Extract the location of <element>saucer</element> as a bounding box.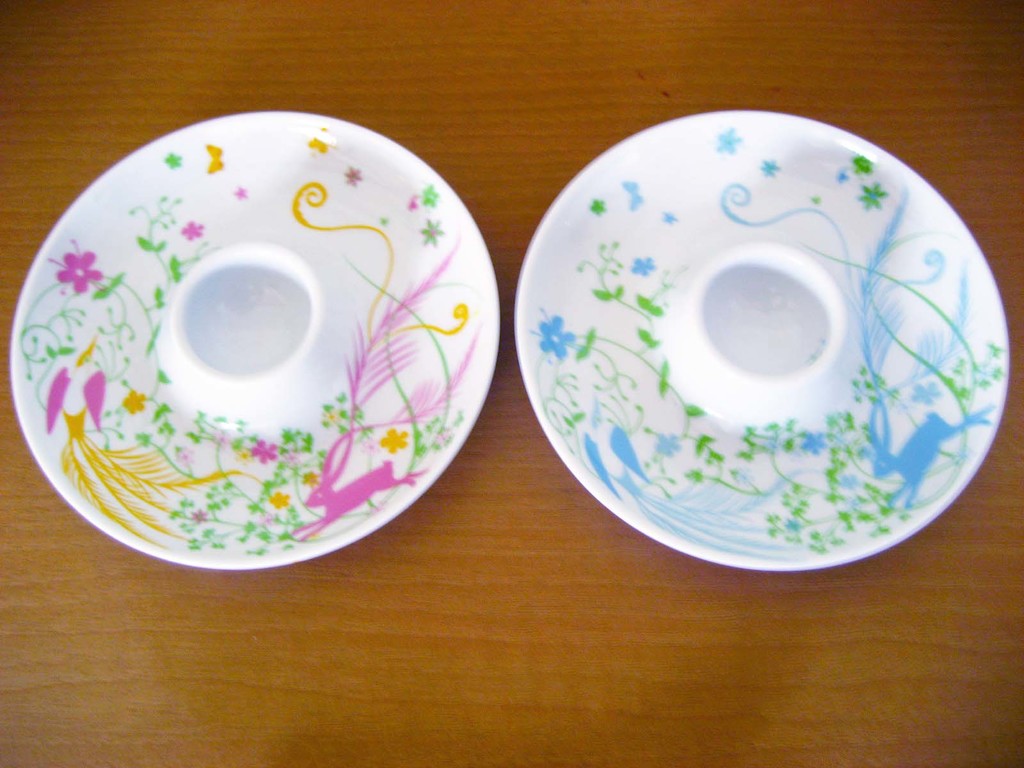
(x1=6, y1=111, x2=503, y2=565).
